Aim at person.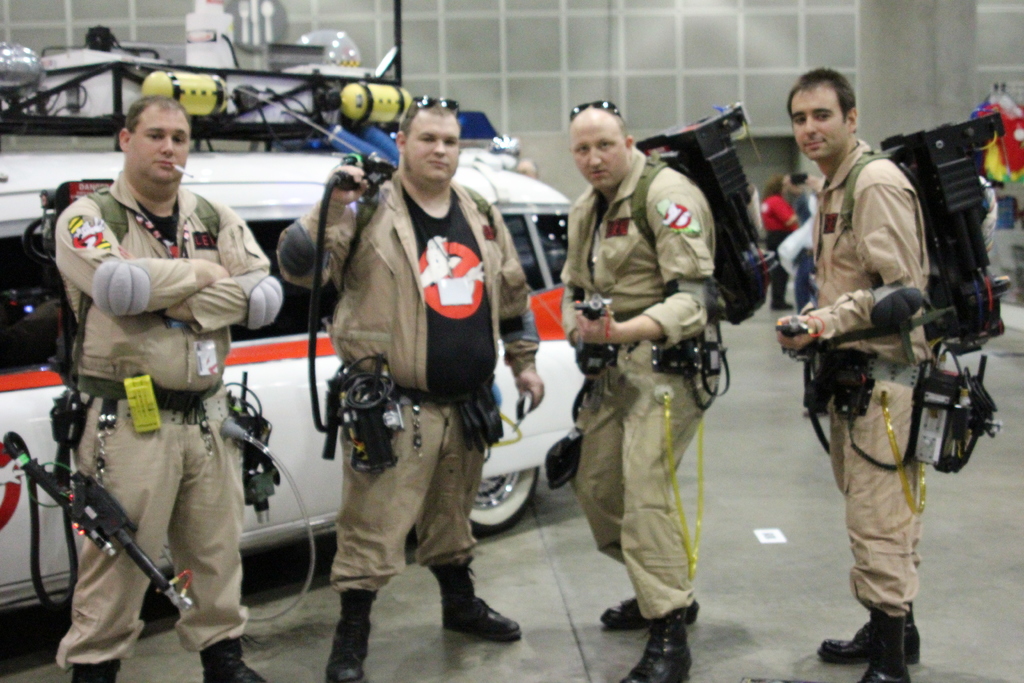
Aimed at 557, 105, 725, 682.
